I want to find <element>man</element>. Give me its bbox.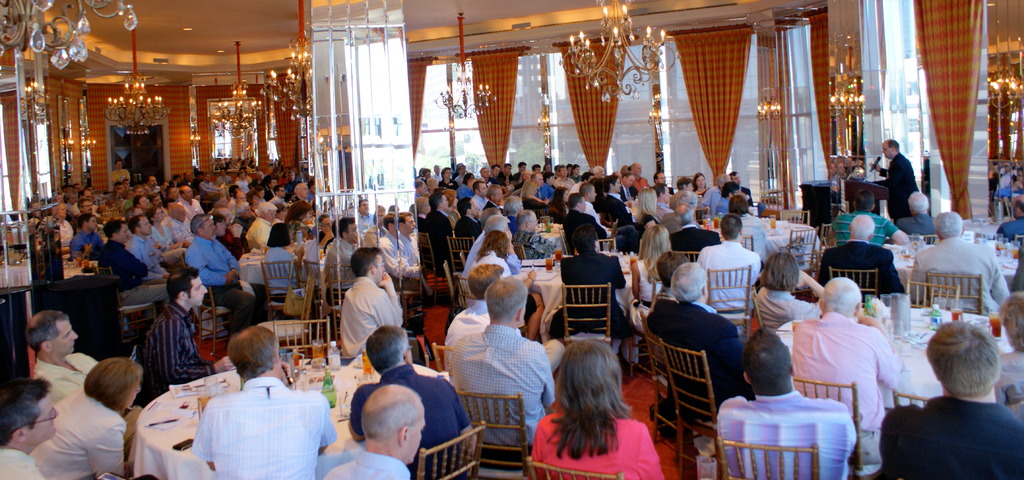
l=578, t=184, r=596, b=221.
